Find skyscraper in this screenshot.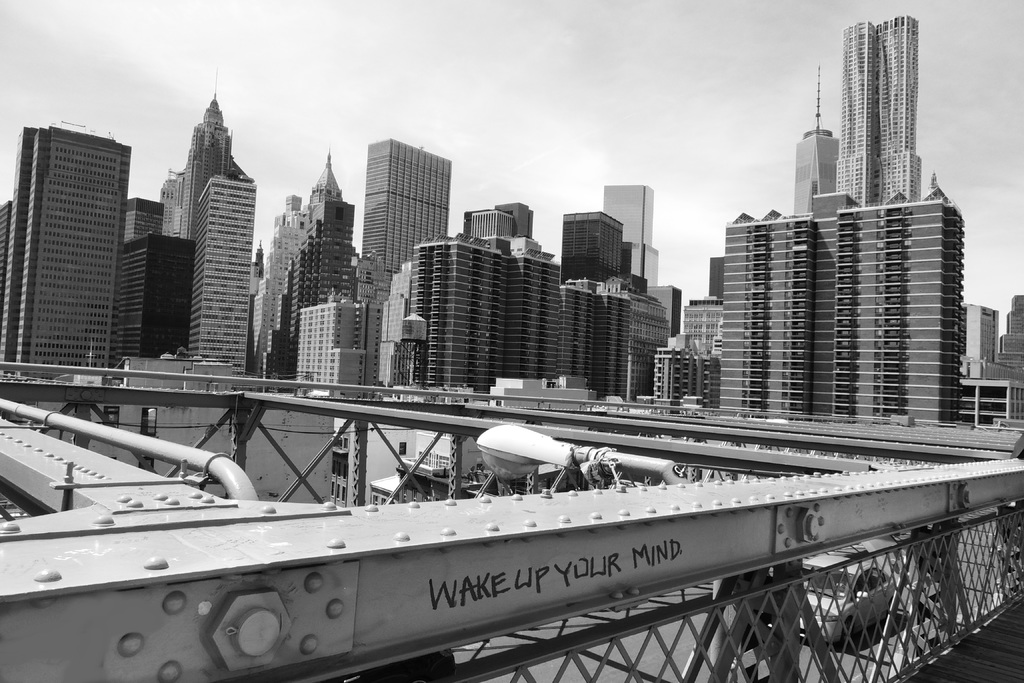
The bounding box for skyscraper is (875,15,924,204).
